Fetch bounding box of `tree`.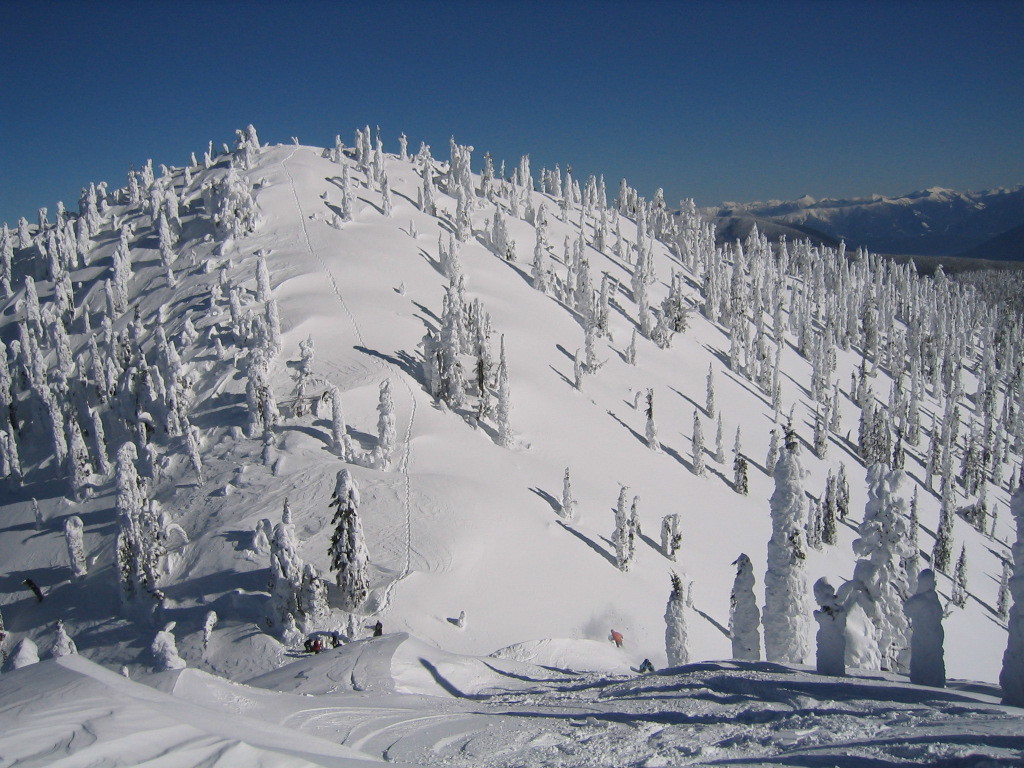
Bbox: bbox(377, 381, 395, 470).
